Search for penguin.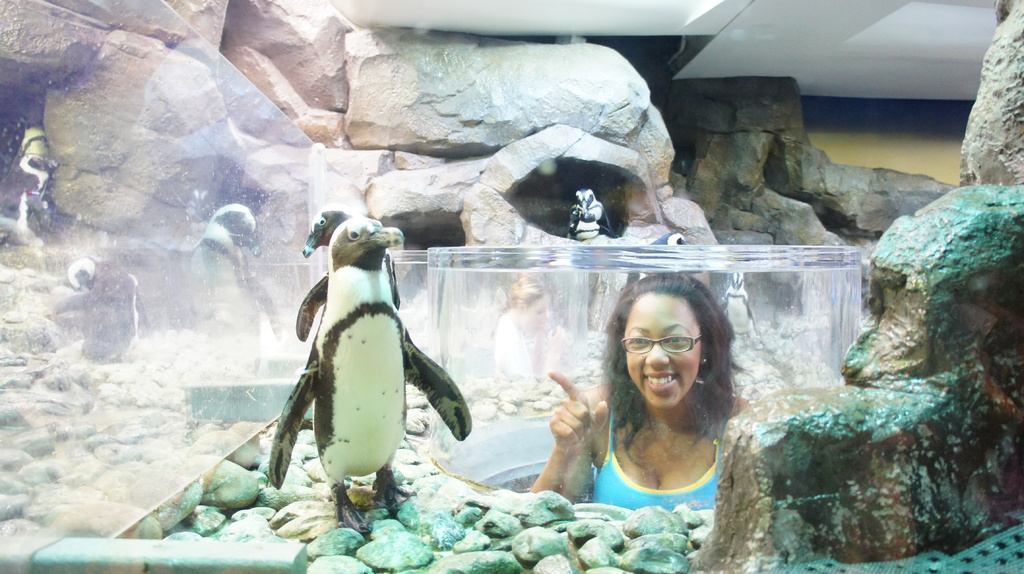
Found at [56, 256, 151, 363].
